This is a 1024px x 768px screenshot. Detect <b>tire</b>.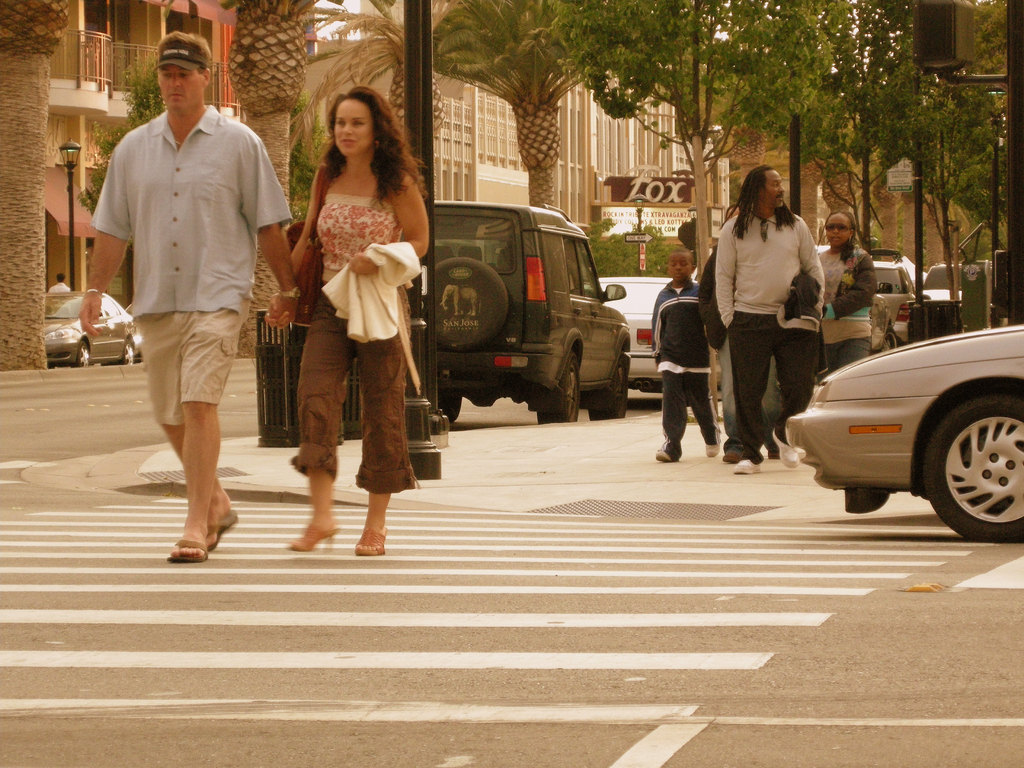
select_region(122, 337, 134, 362).
